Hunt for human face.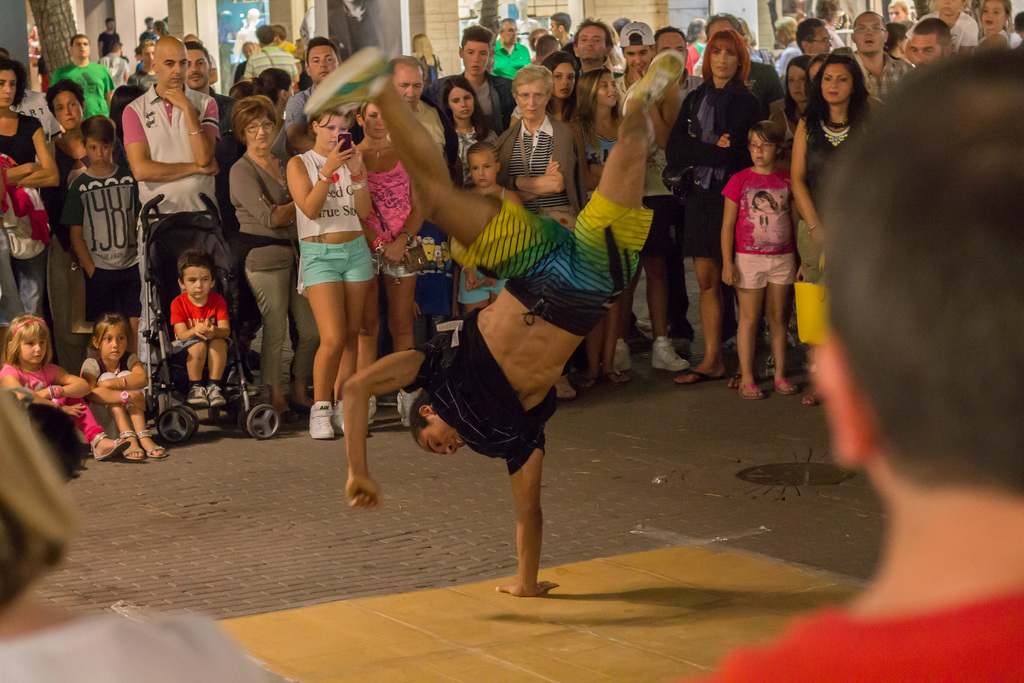
Hunted down at <bbox>785, 68, 809, 103</bbox>.
